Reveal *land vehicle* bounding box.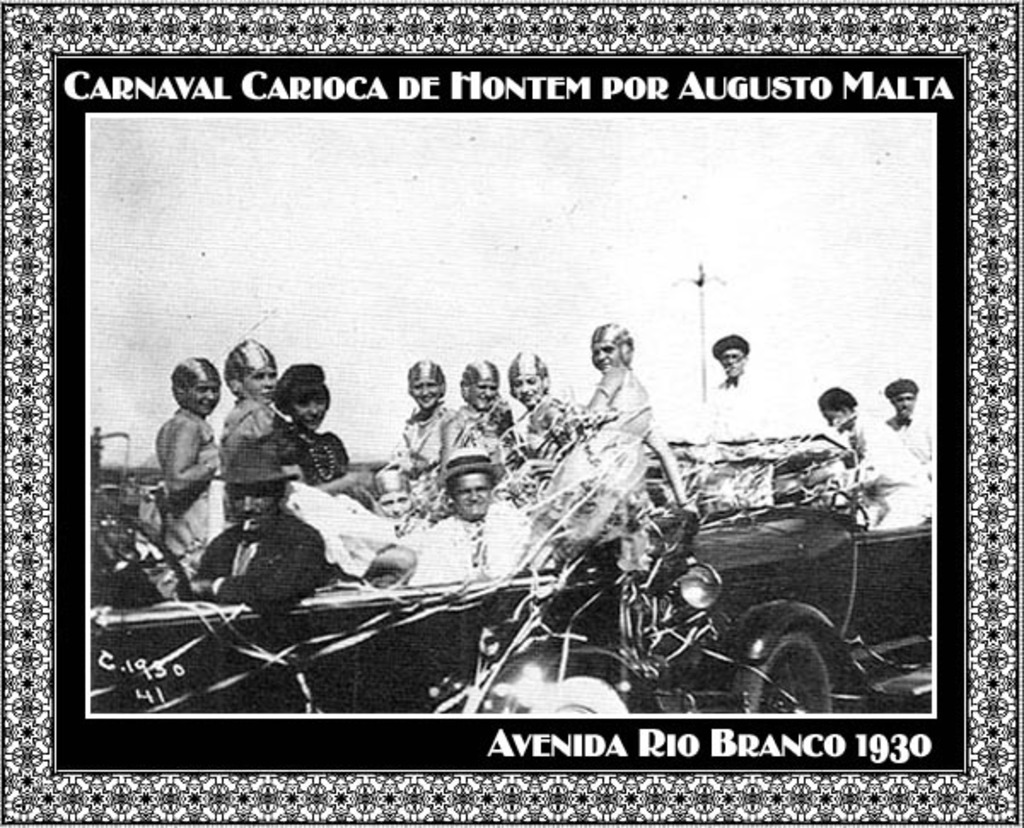
Revealed: left=609, top=476, right=939, bottom=717.
